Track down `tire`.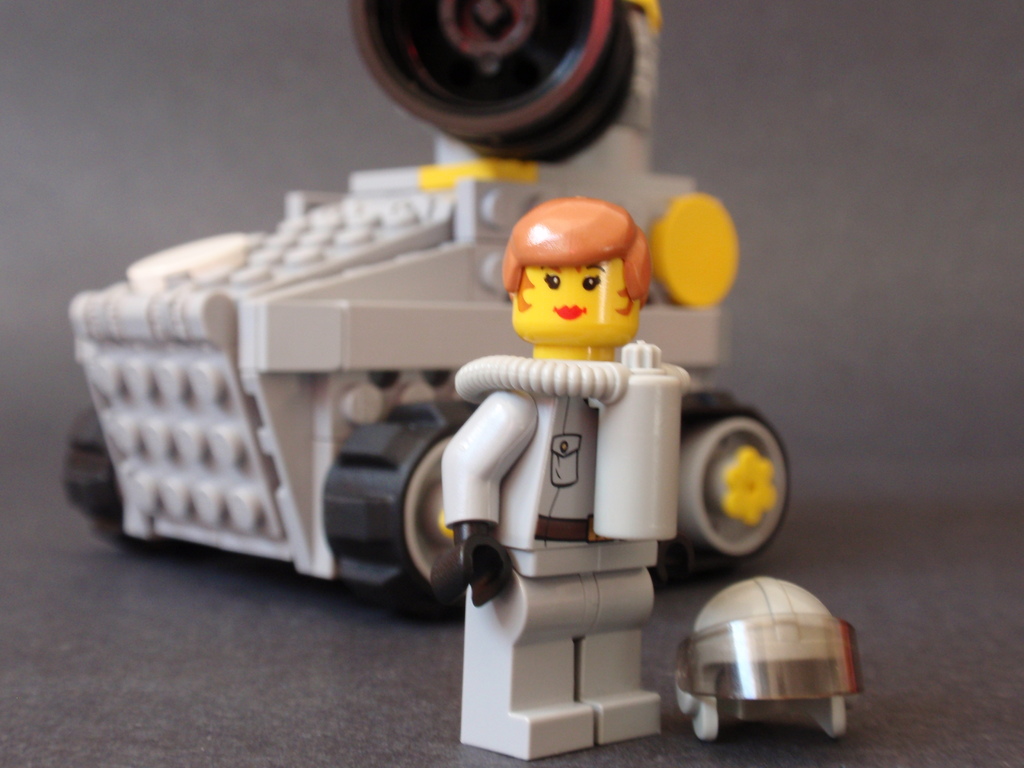
Tracked to [316,394,474,618].
